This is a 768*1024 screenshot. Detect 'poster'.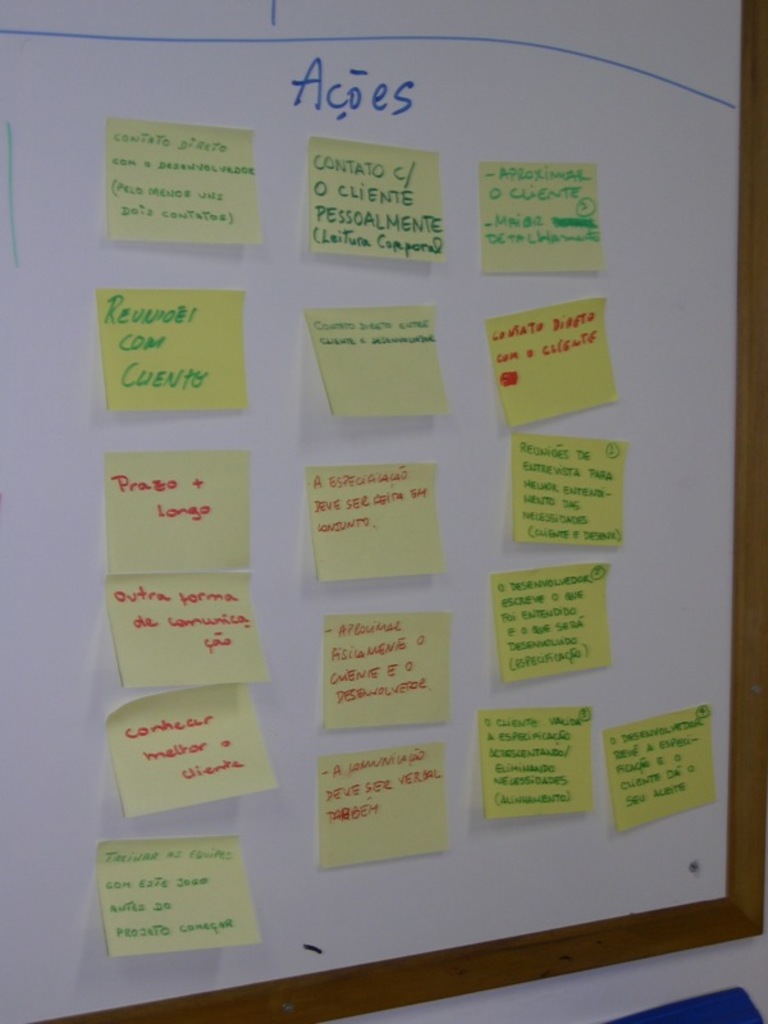
(325, 609, 452, 732).
